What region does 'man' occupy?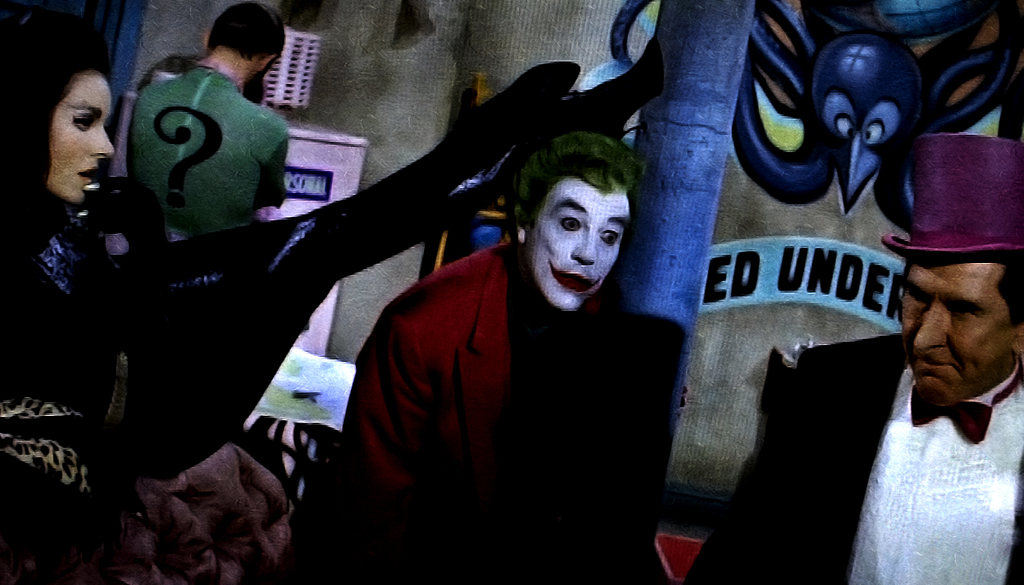
(280, 135, 646, 584).
